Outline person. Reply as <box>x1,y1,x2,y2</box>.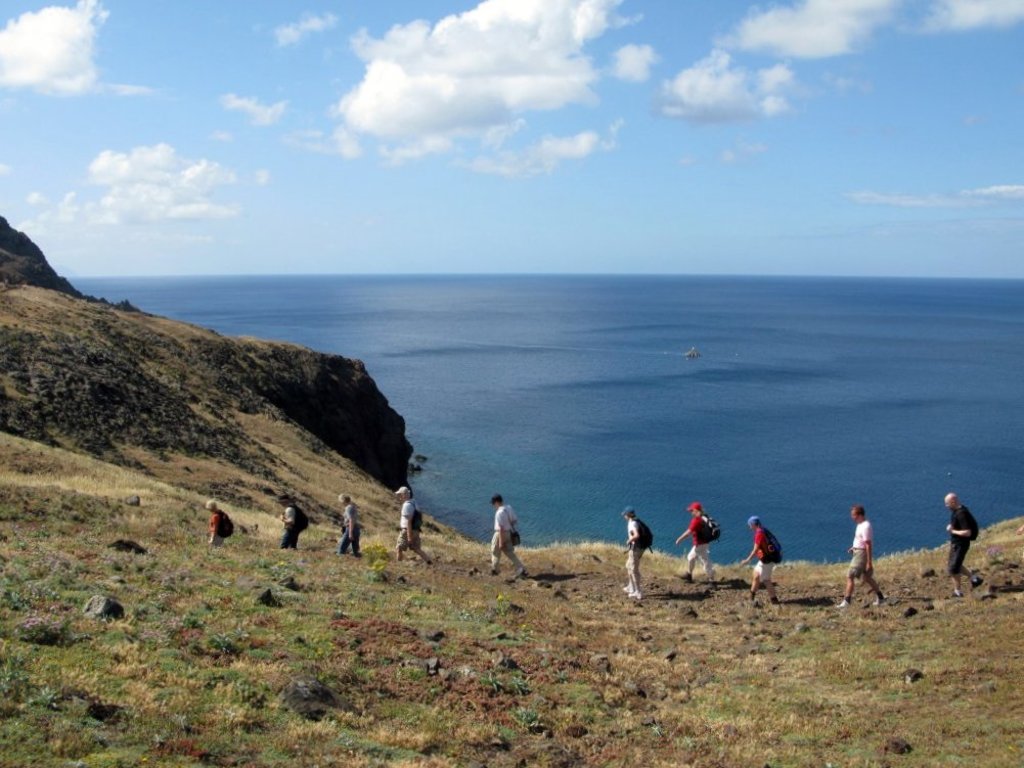
<box>677,497,730,591</box>.
